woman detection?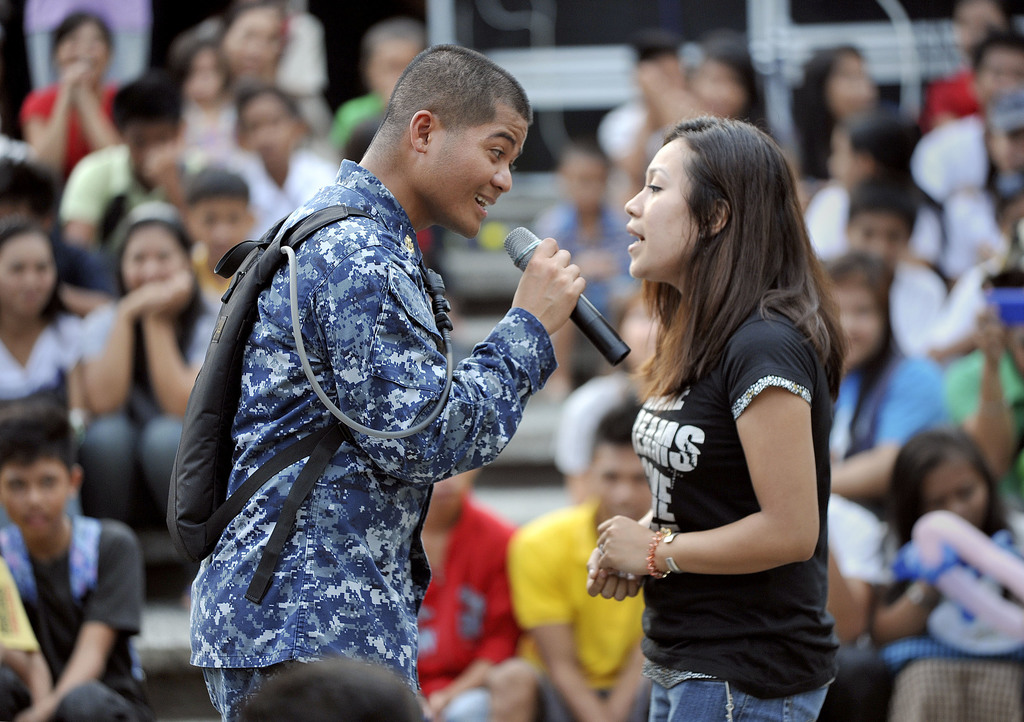
rect(194, 0, 321, 140)
